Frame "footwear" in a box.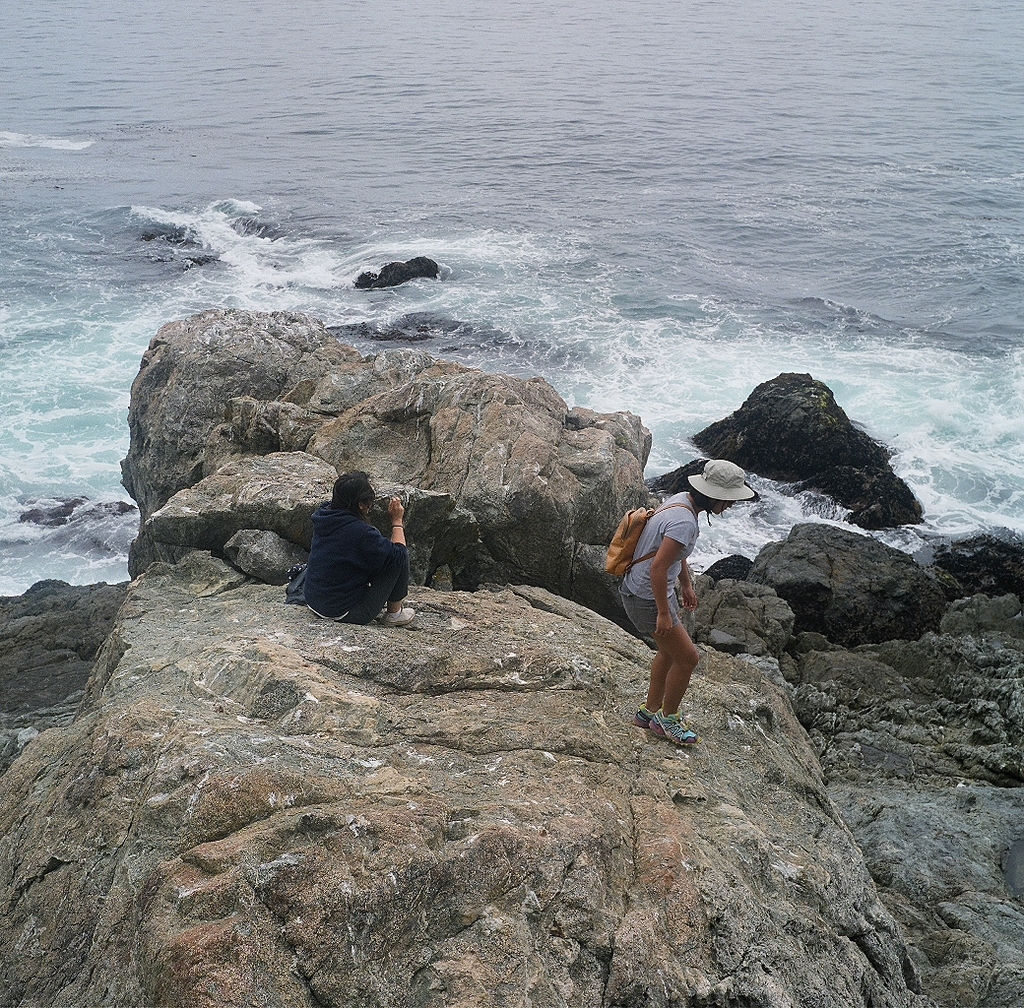
l=384, t=606, r=417, b=624.
